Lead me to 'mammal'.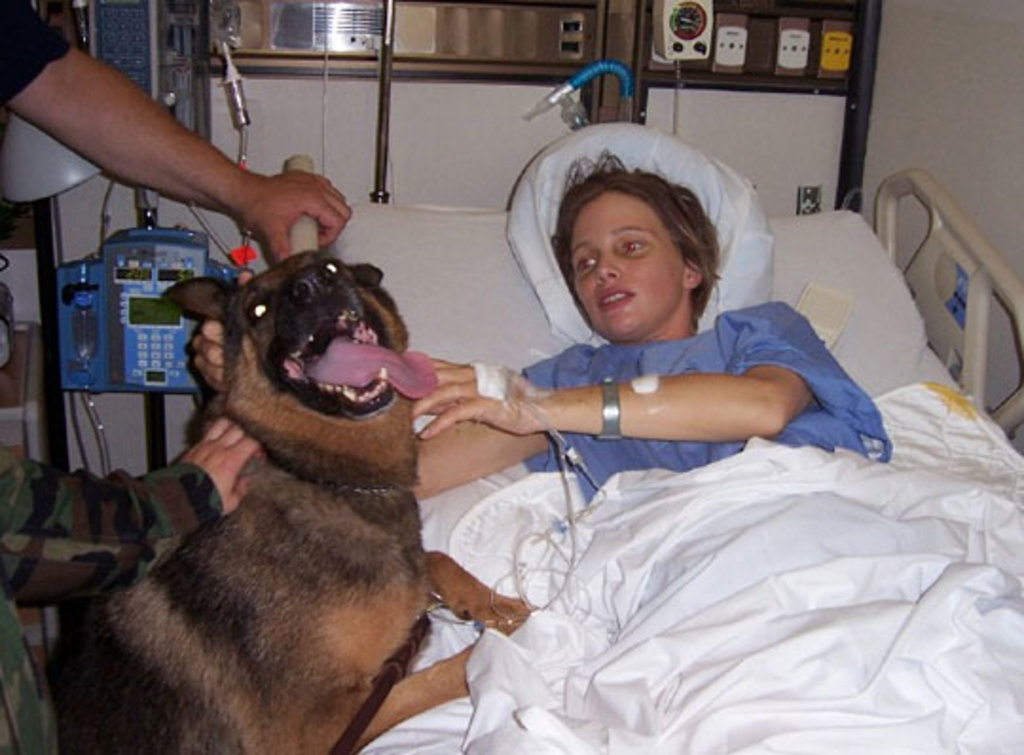
Lead to (6, 2, 360, 269).
